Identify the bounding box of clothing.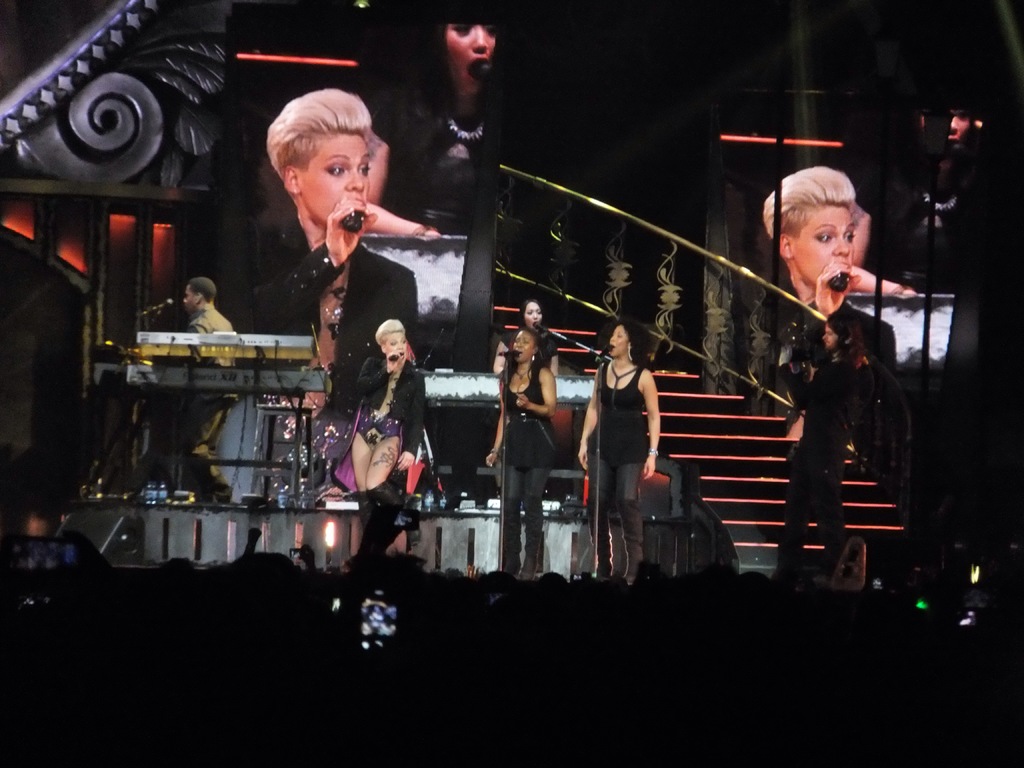
[left=492, top=362, right=554, bottom=579].
